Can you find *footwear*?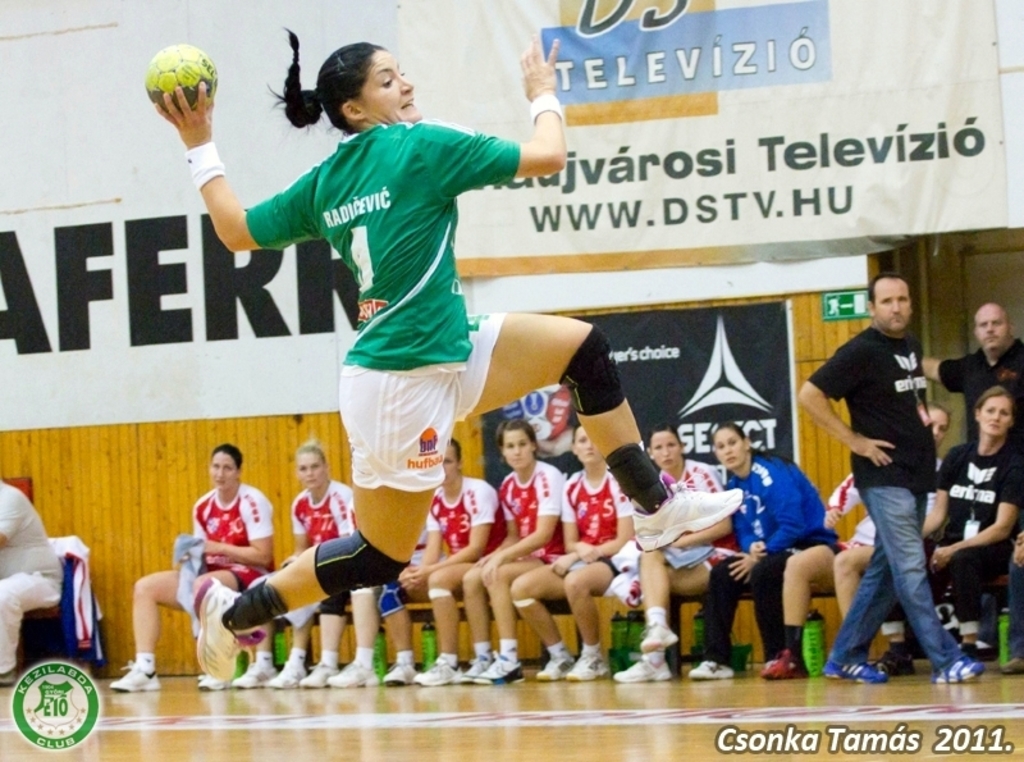
Yes, bounding box: bbox=[956, 635, 998, 671].
